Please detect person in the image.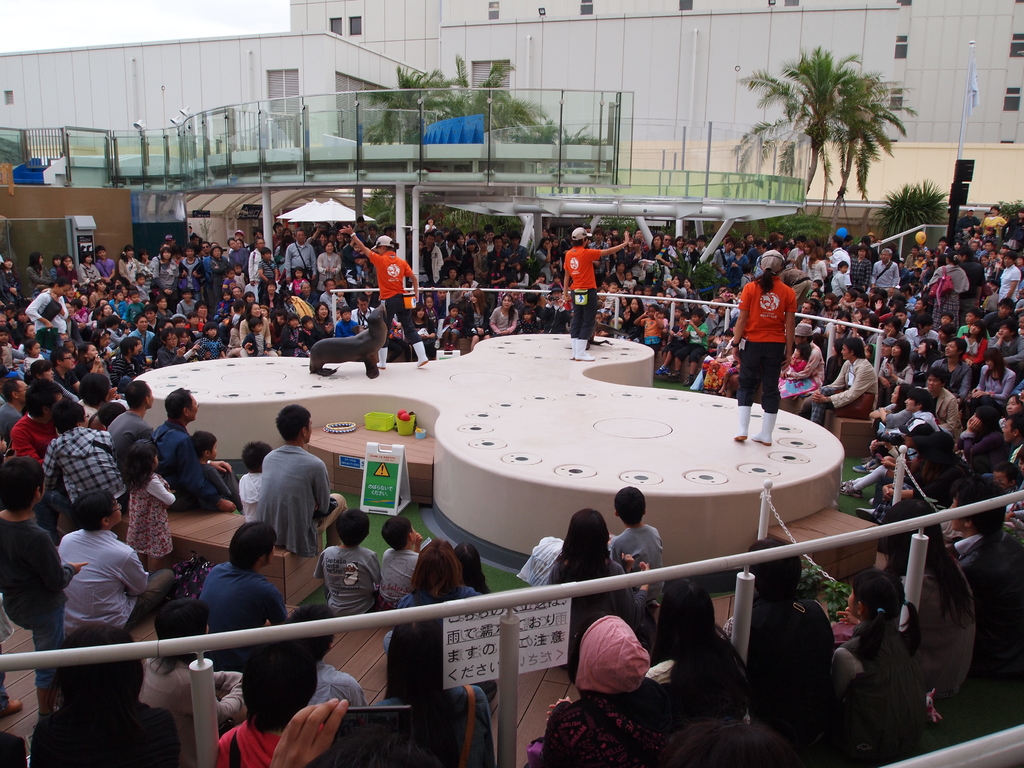
488,229,495,246.
